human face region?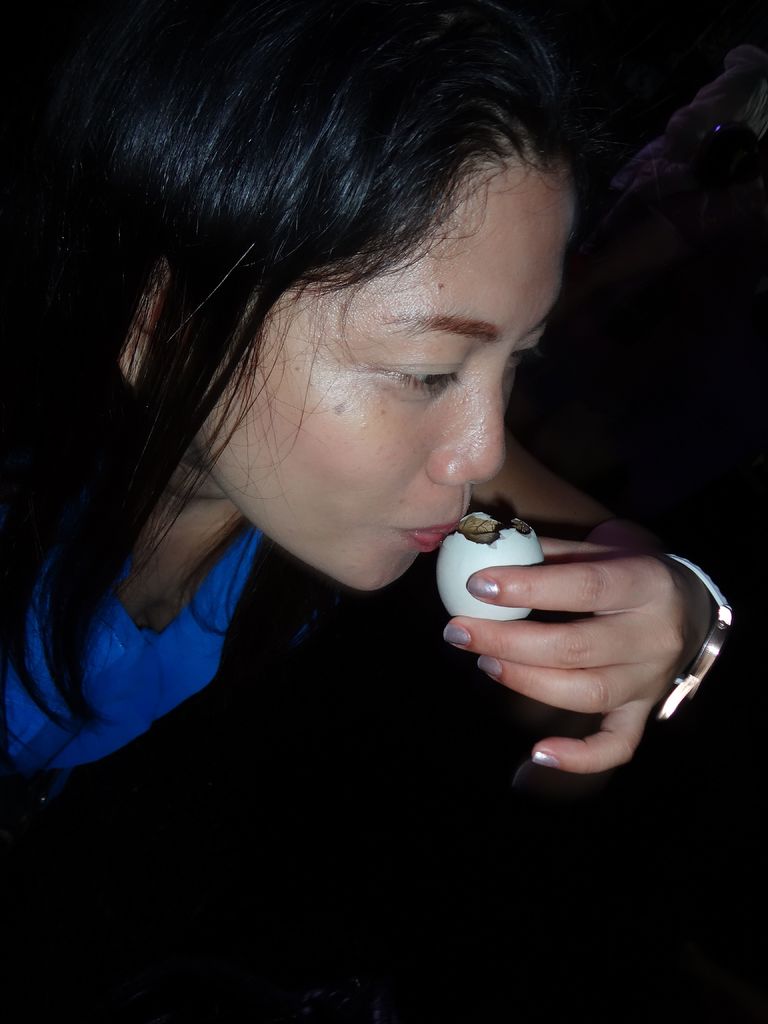
bbox(179, 161, 566, 592)
